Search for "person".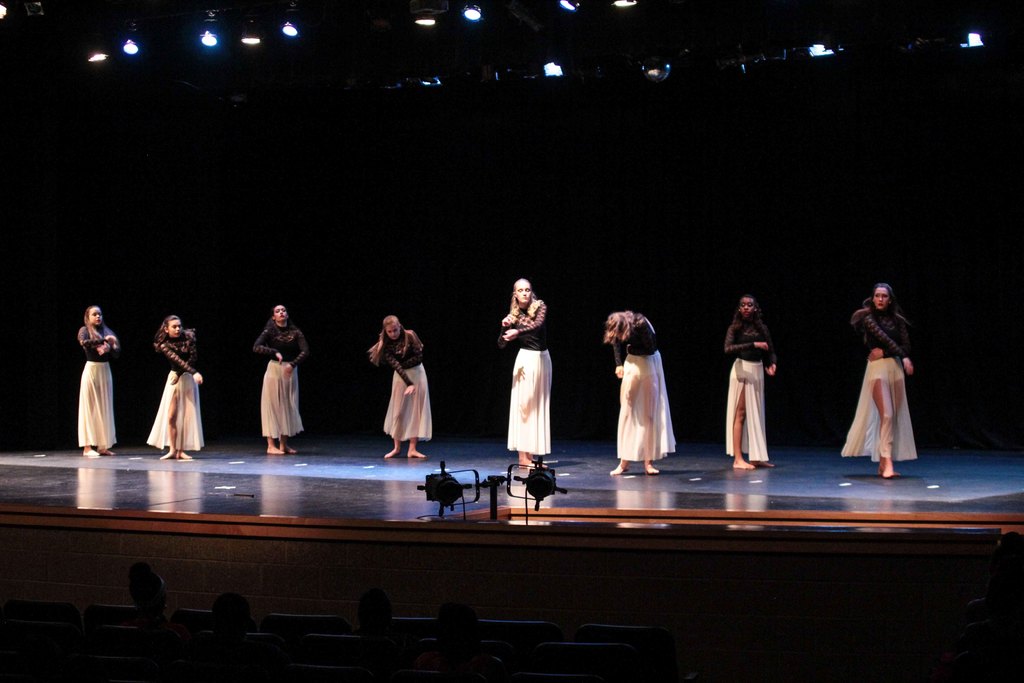
Found at (371,306,436,460).
